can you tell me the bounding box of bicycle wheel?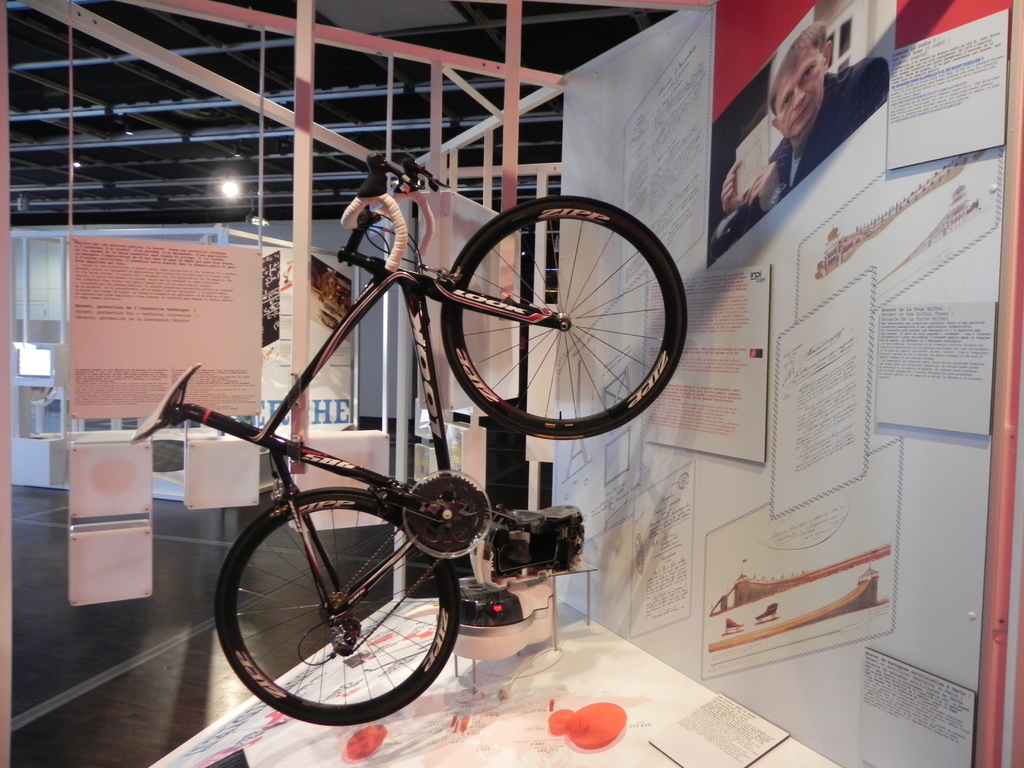
(left=211, top=479, right=462, bottom=729).
